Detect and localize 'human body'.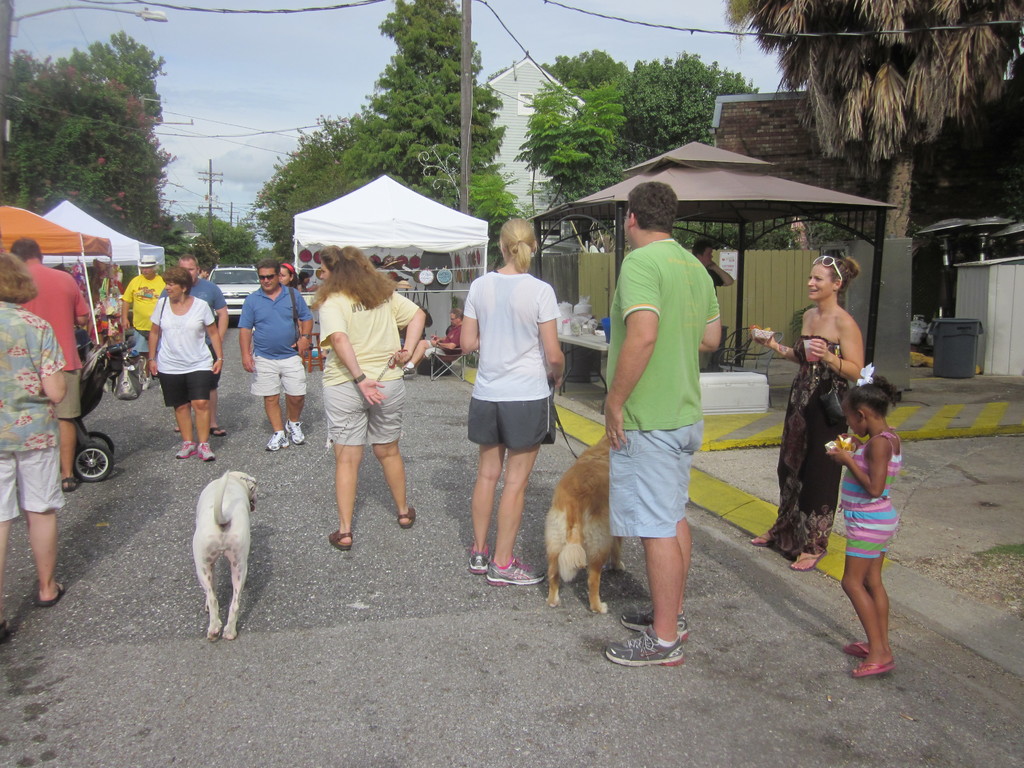
Localized at select_region(404, 310, 460, 372).
